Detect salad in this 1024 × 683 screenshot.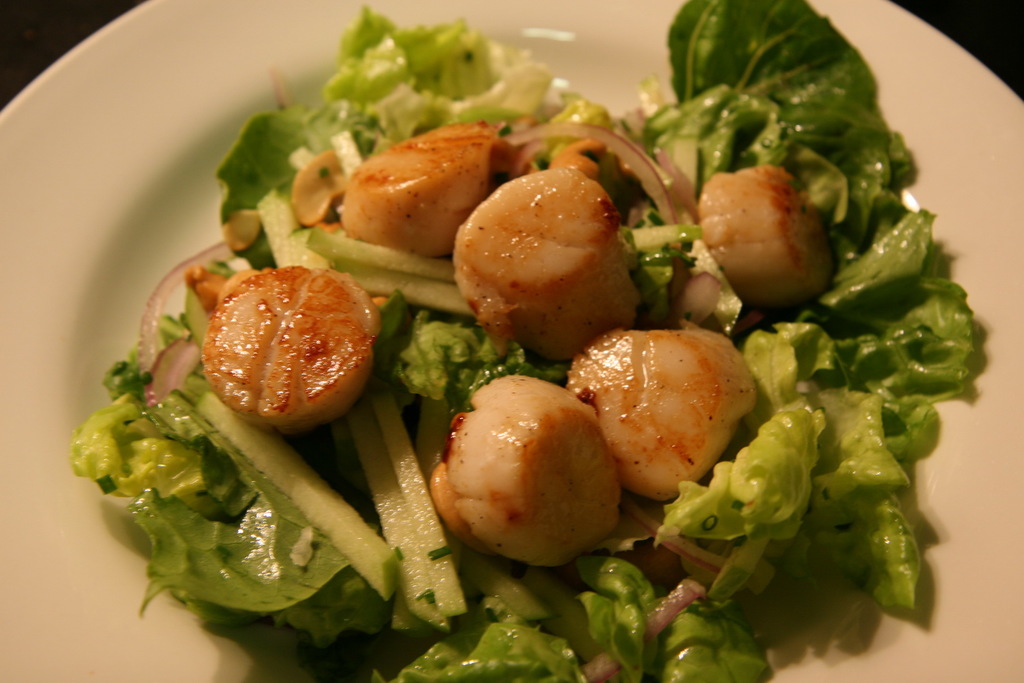
Detection: <bbox>69, 0, 970, 682</bbox>.
